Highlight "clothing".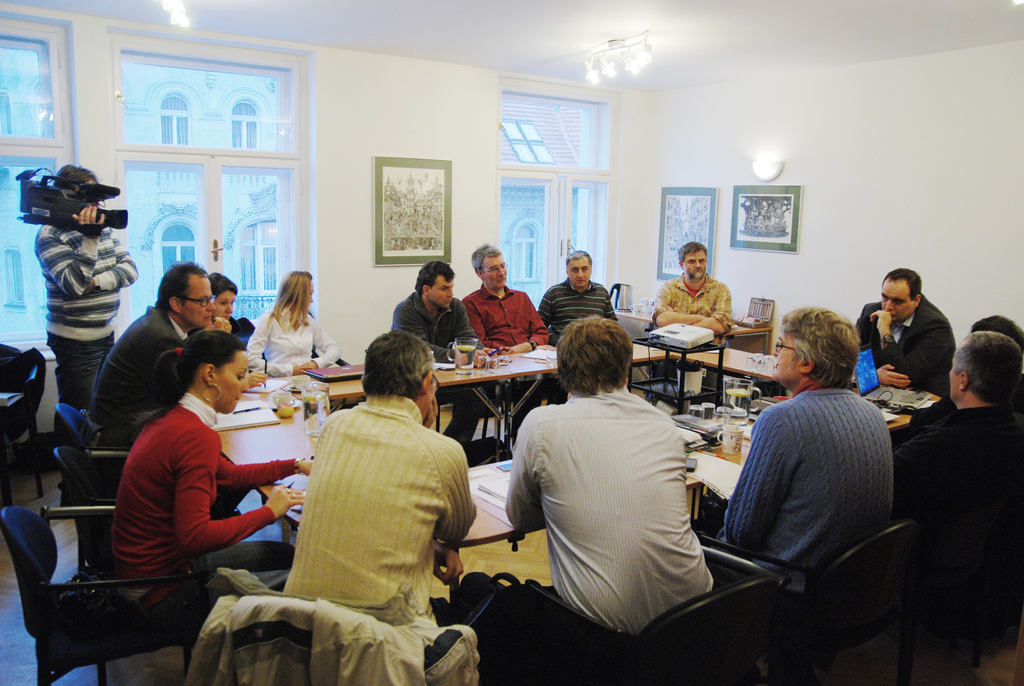
Highlighted region: {"x1": 304, "y1": 400, "x2": 476, "y2": 628}.
